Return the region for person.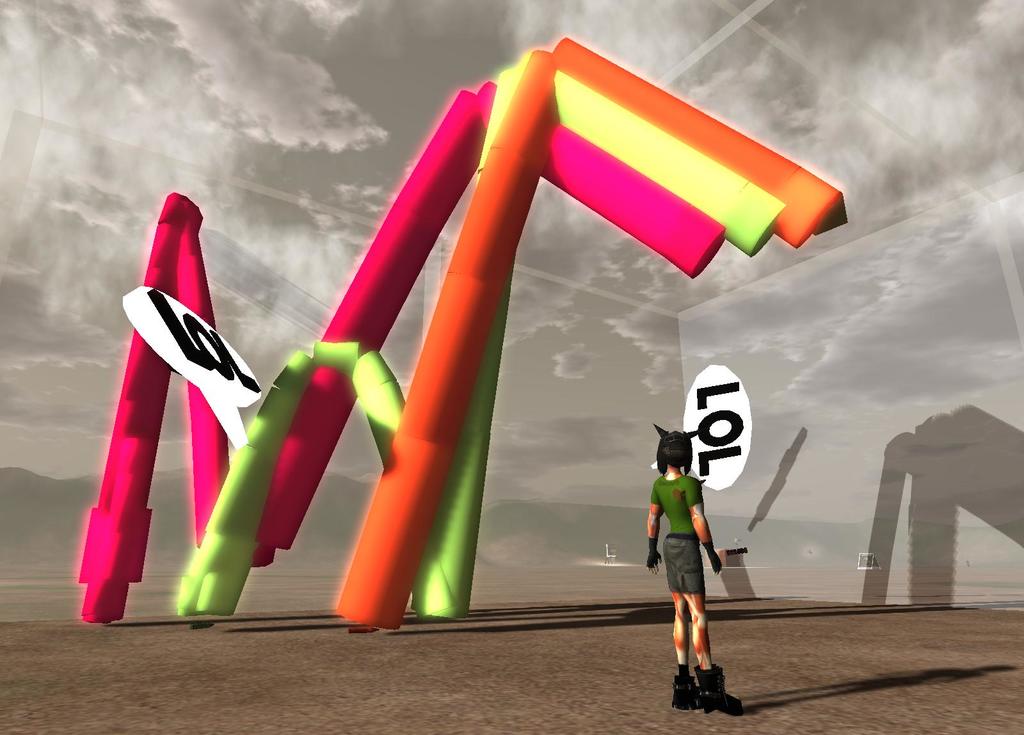
643,427,744,714.
